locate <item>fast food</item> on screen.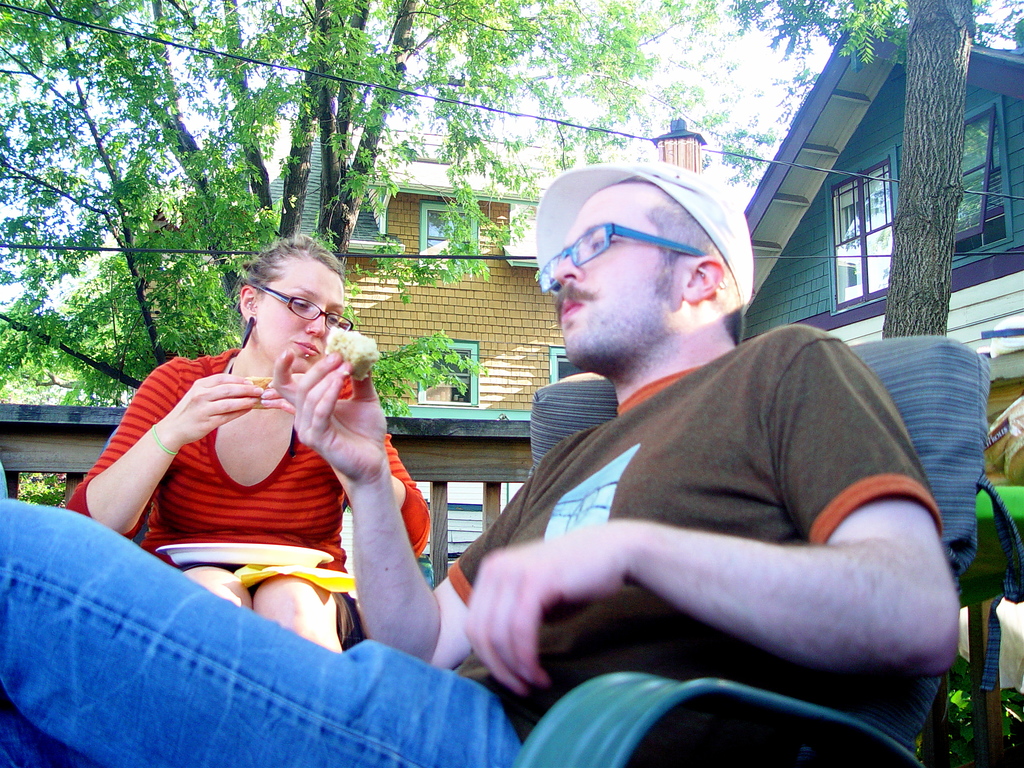
On screen at Rect(329, 326, 380, 378).
